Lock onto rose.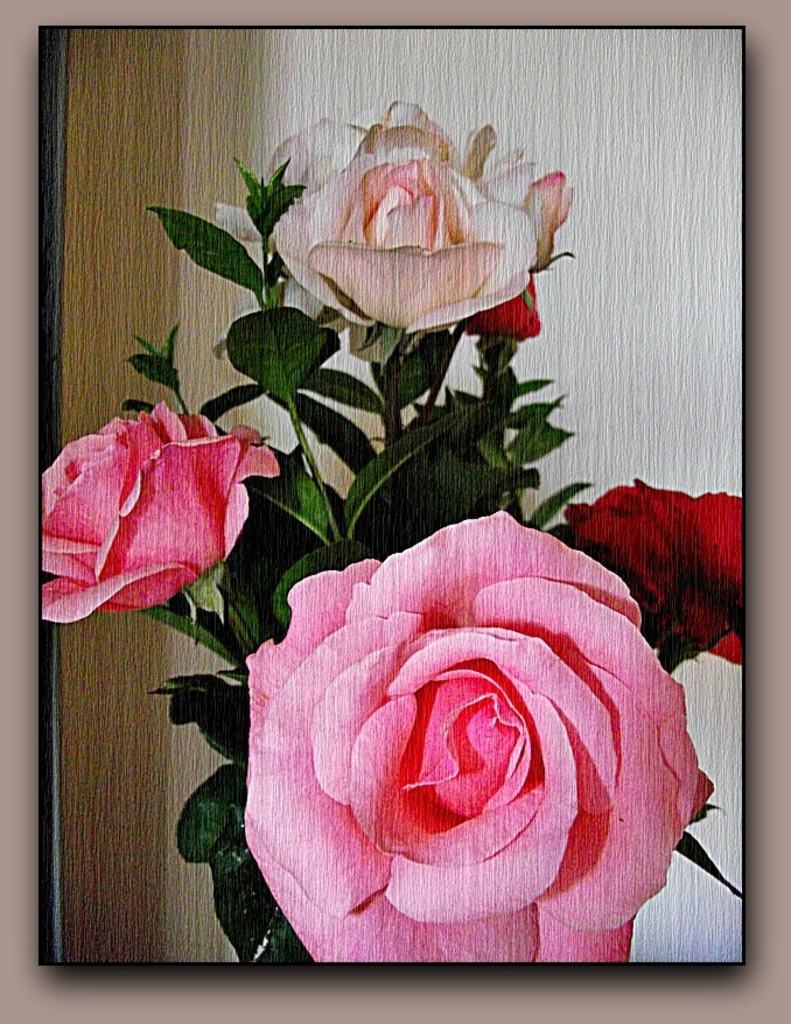
Locked: pyautogui.locateOnScreen(546, 479, 738, 674).
